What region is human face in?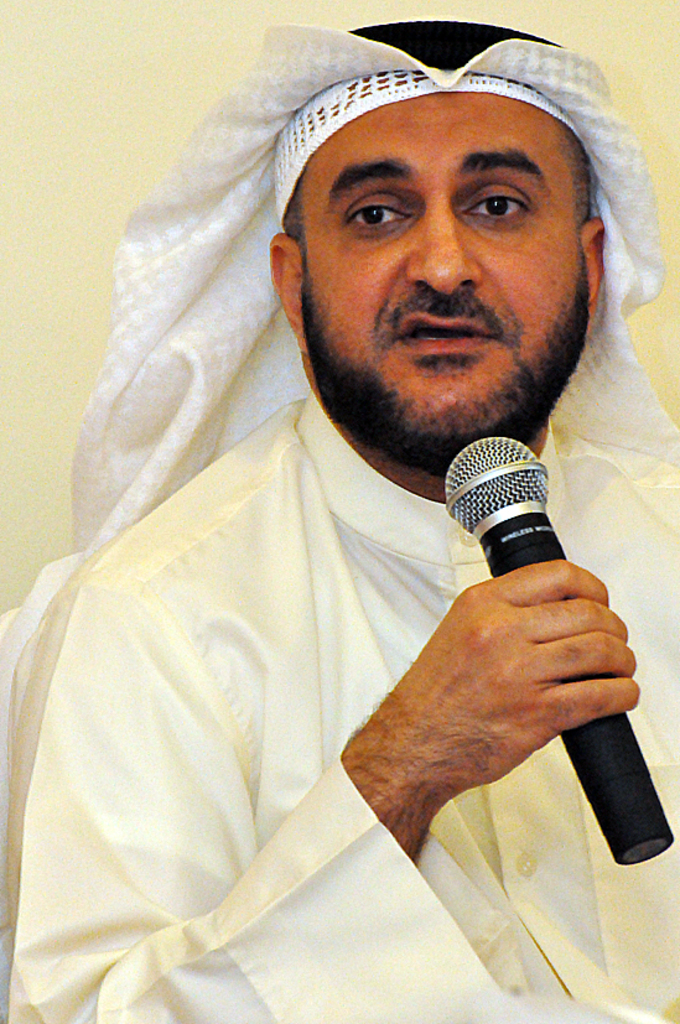
(294,87,587,463).
